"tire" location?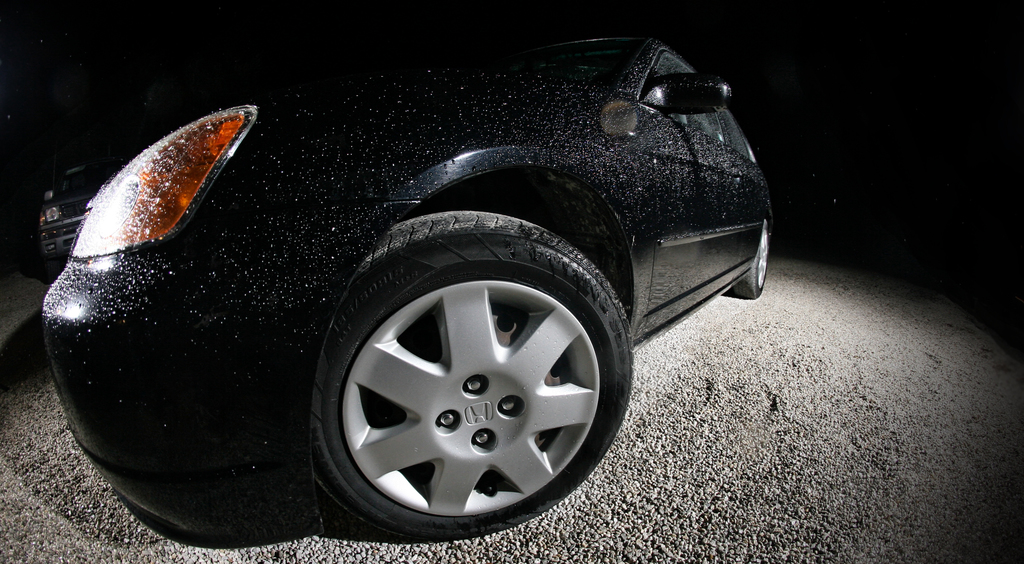
select_region(282, 133, 690, 543)
